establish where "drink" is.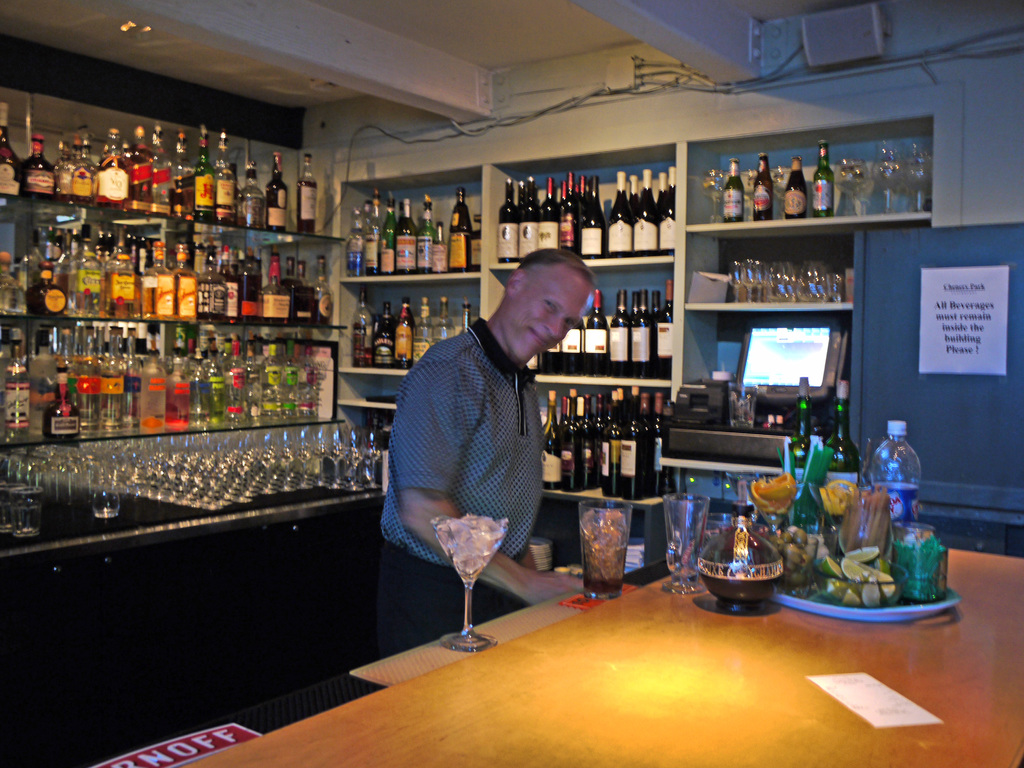
Established at 316, 301, 331, 325.
